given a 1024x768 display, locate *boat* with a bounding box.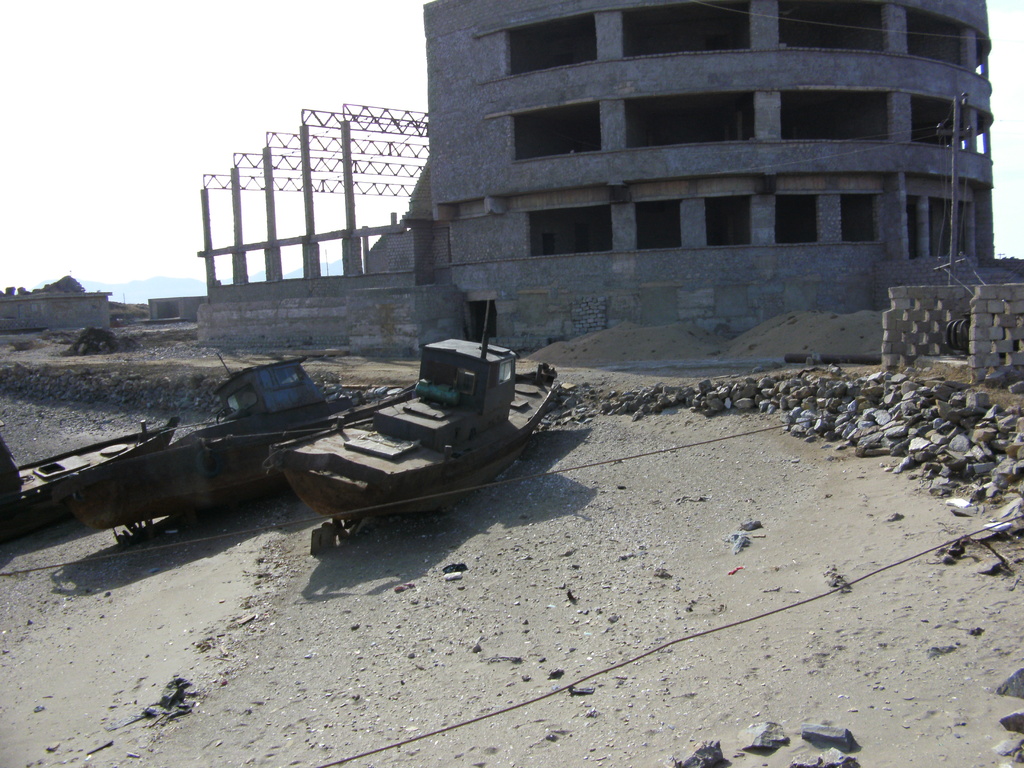
Located: x1=0, y1=417, x2=177, y2=548.
